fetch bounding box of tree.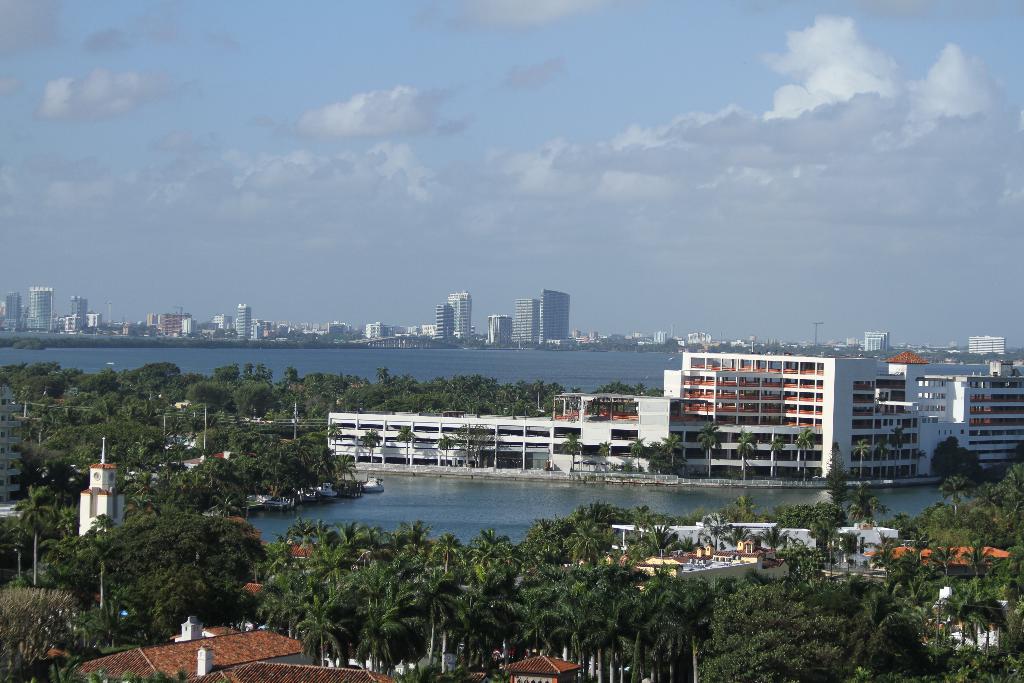
Bbox: 781,533,819,589.
